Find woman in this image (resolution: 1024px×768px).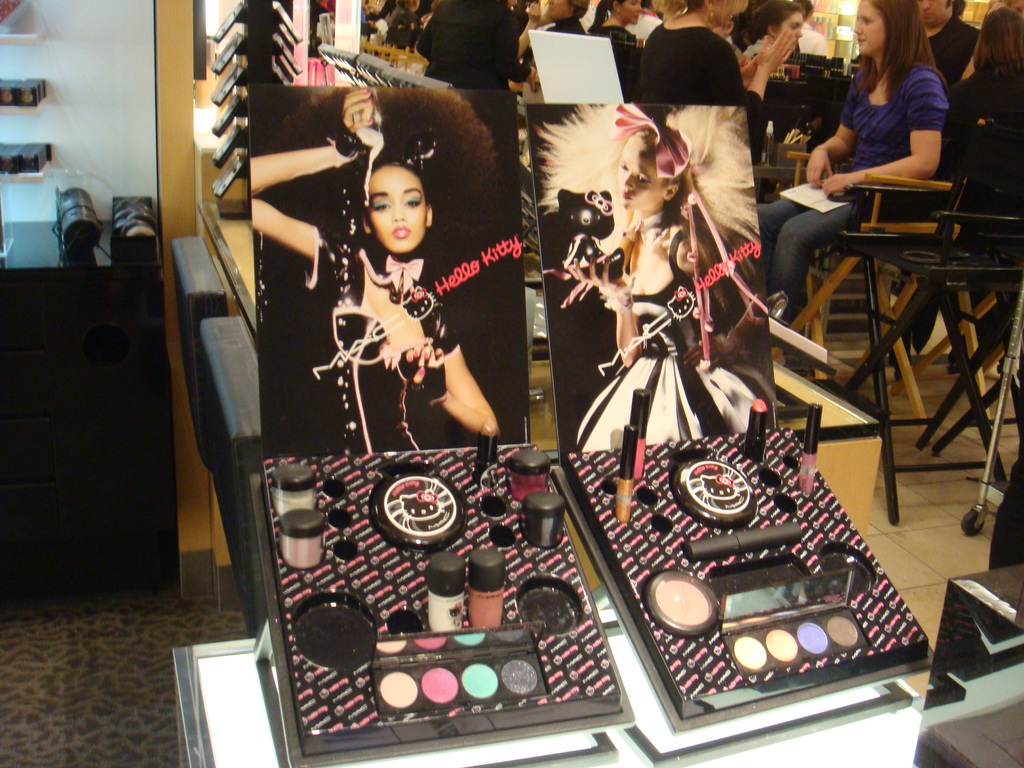
[543, 0, 591, 36].
